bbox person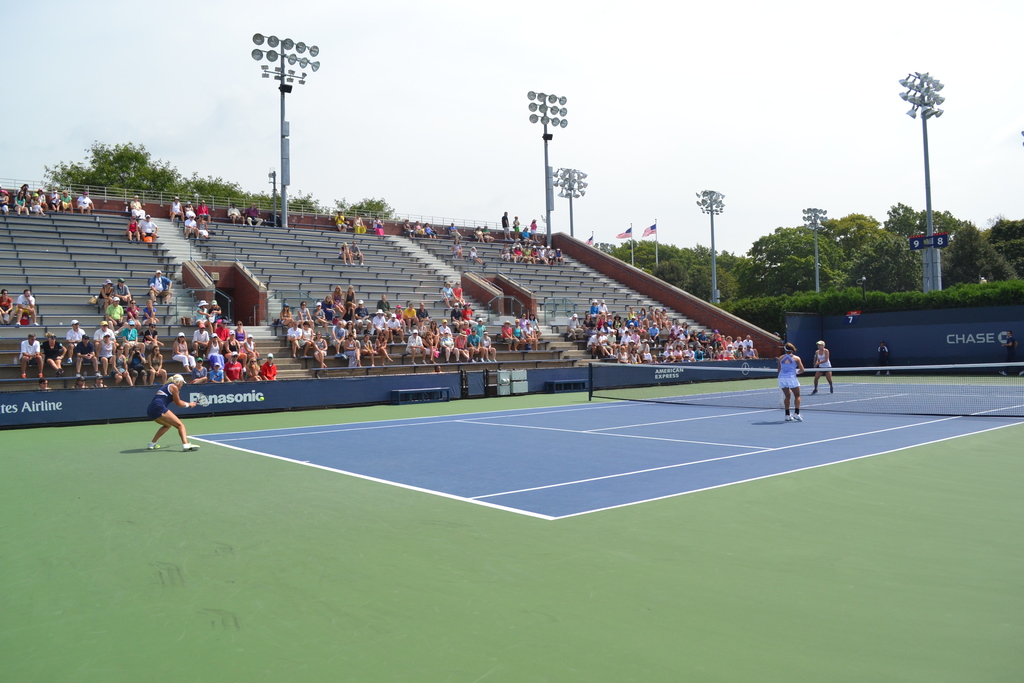
pyautogui.locateOnScreen(873, 335, 894, 379)
